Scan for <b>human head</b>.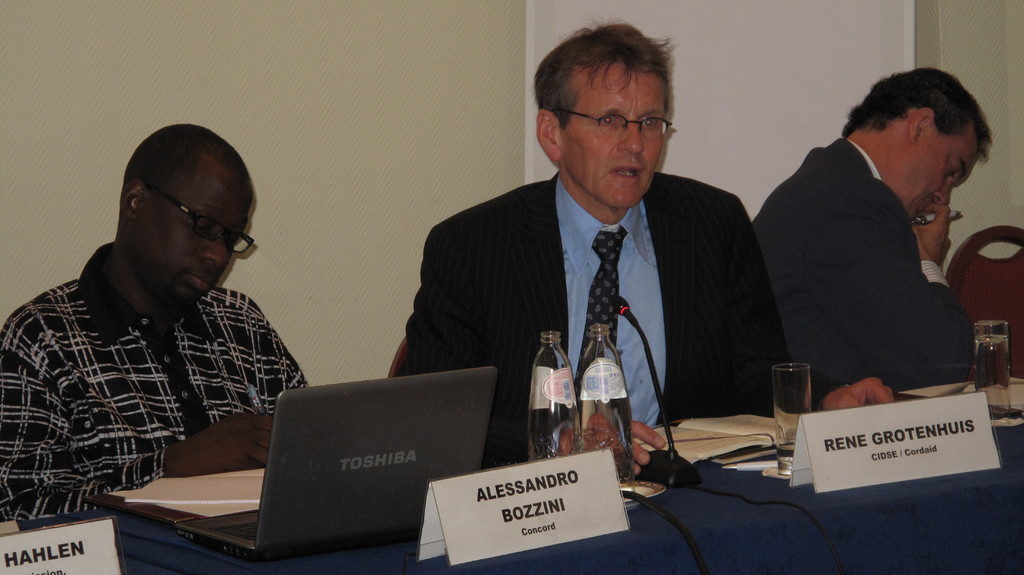
Scan result: [844,68,987,220].
